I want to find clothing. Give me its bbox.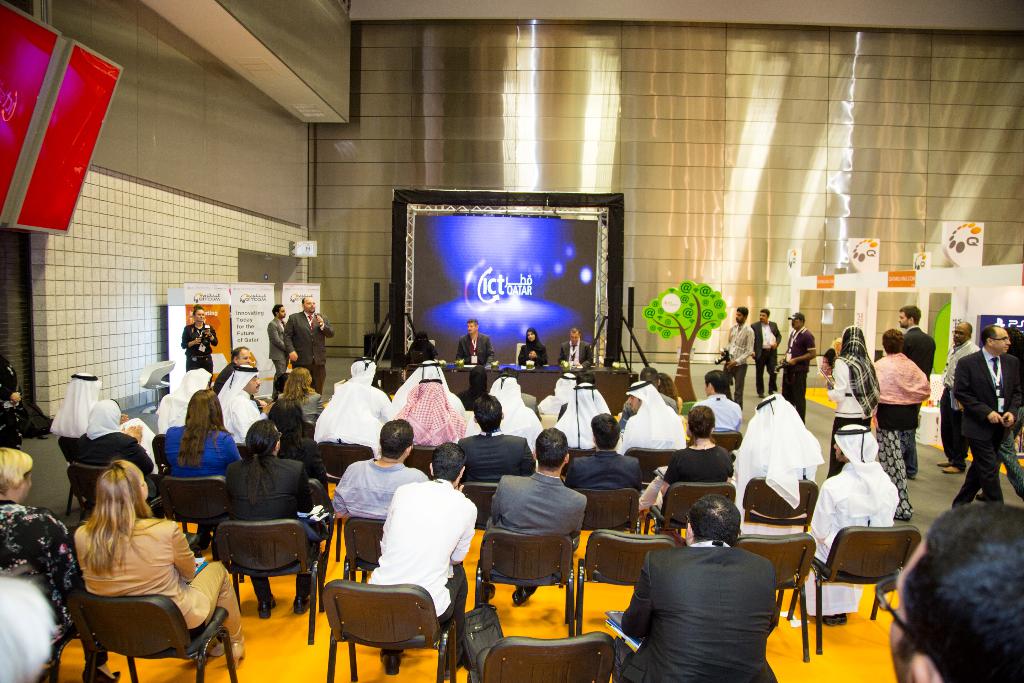
detection(1, 363, 51, 439).
